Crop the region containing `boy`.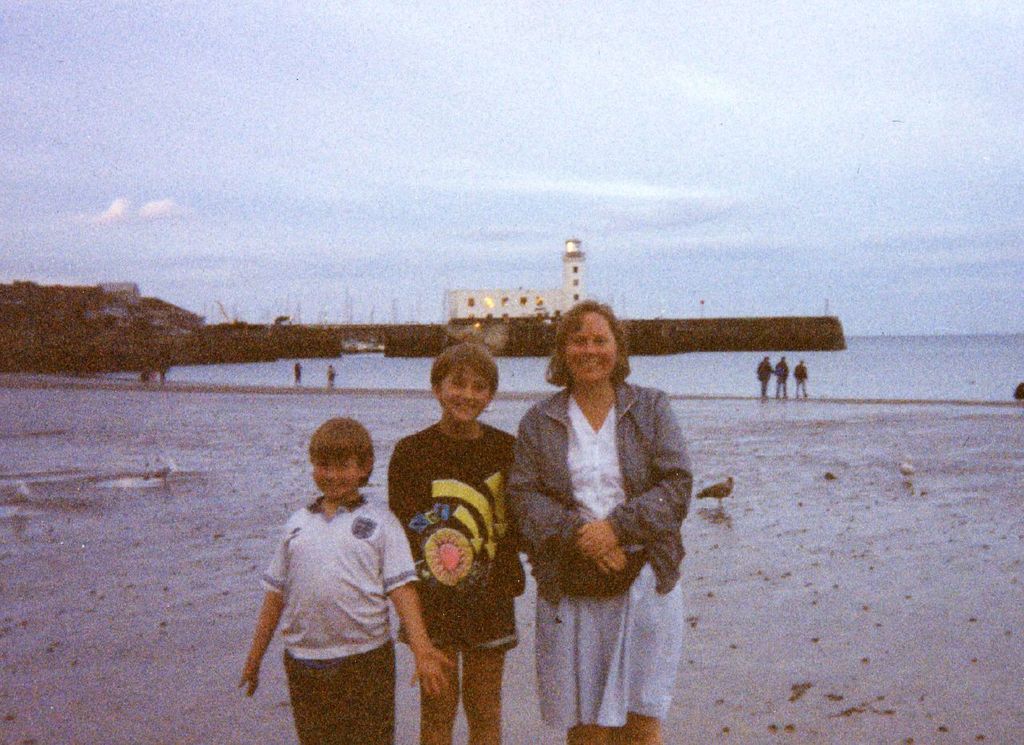
Crop region: bbox=[231, 407, 461, 744].
